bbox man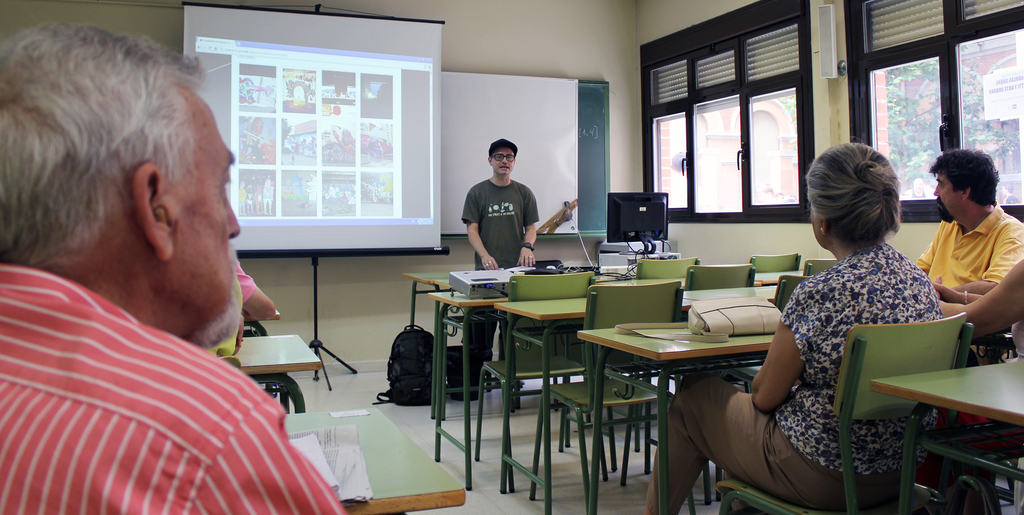
{"left": 461, "top": 139, "right": 540, "bottom": 402}
